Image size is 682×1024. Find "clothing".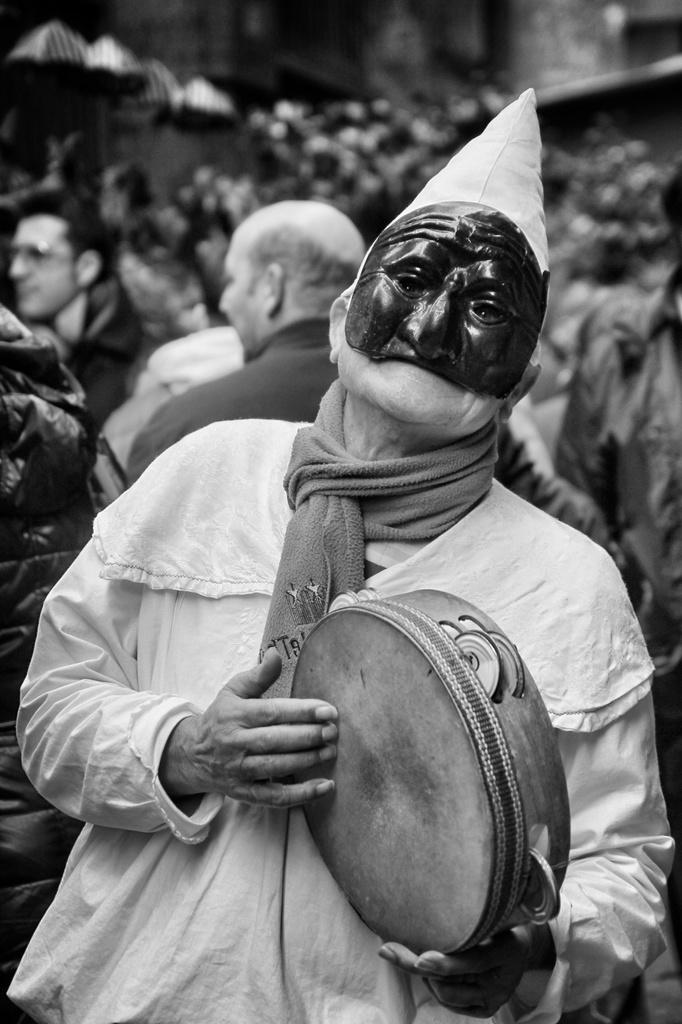
37/280/143/407.
